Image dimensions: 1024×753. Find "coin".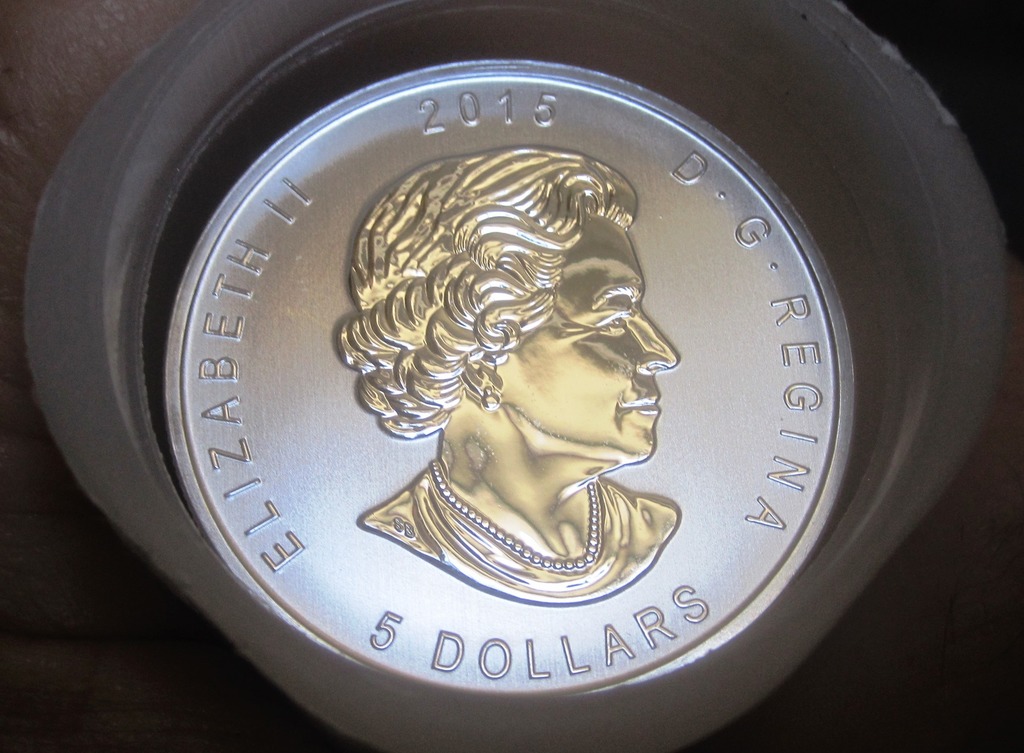
164/54/860/699.
